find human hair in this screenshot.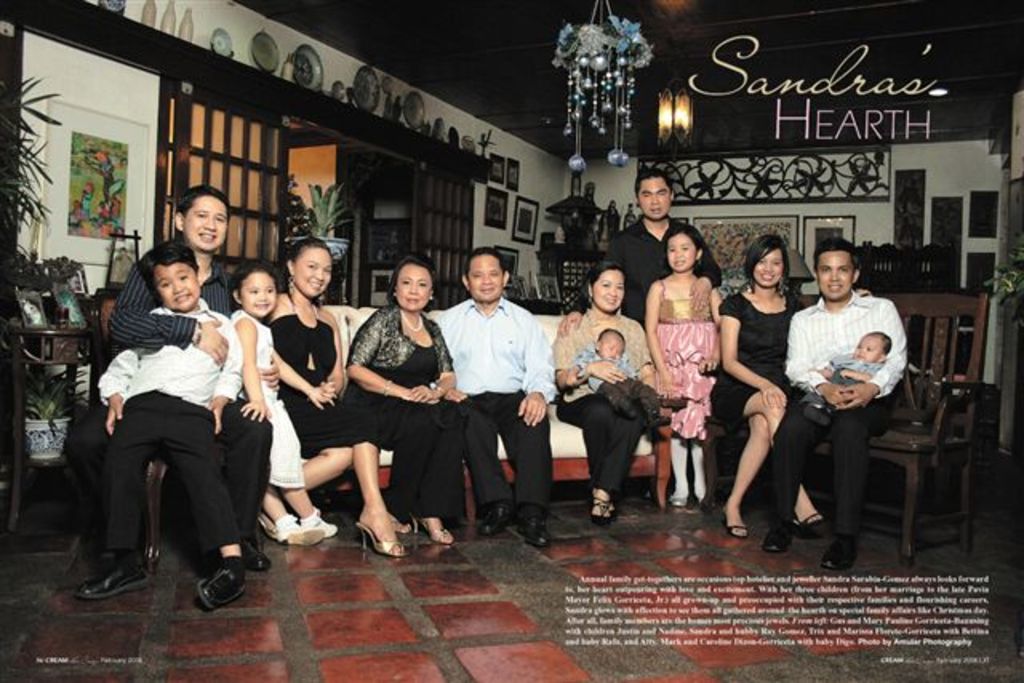
The bounding box for human hair is Rect(658, 221, 702, 251).
